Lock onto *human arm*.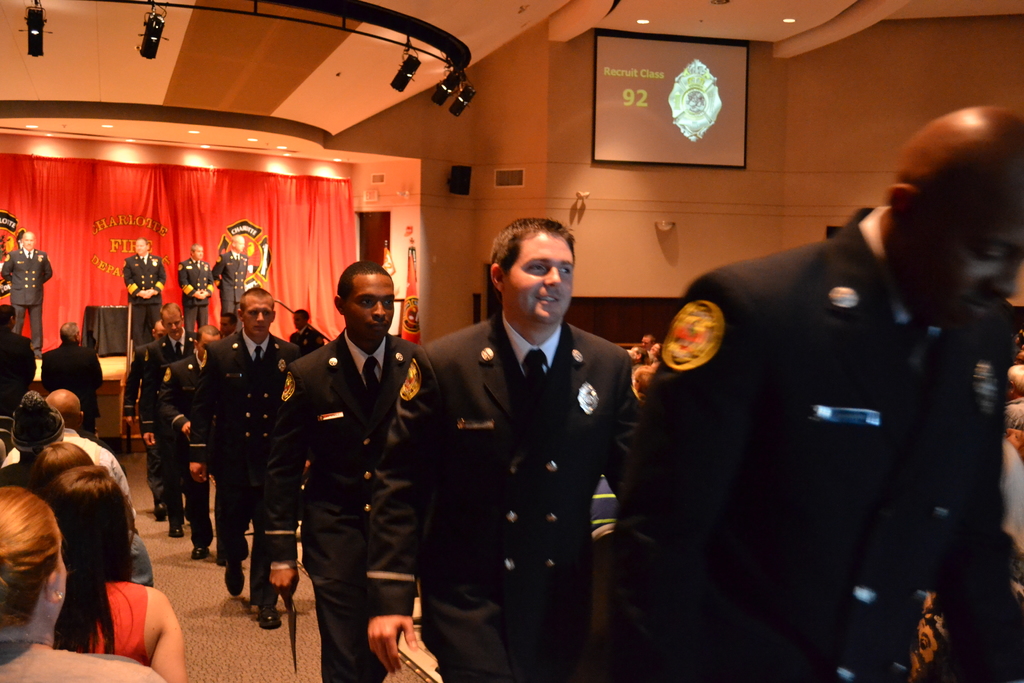
Locked: select_region(117, 257, 152, 304).
